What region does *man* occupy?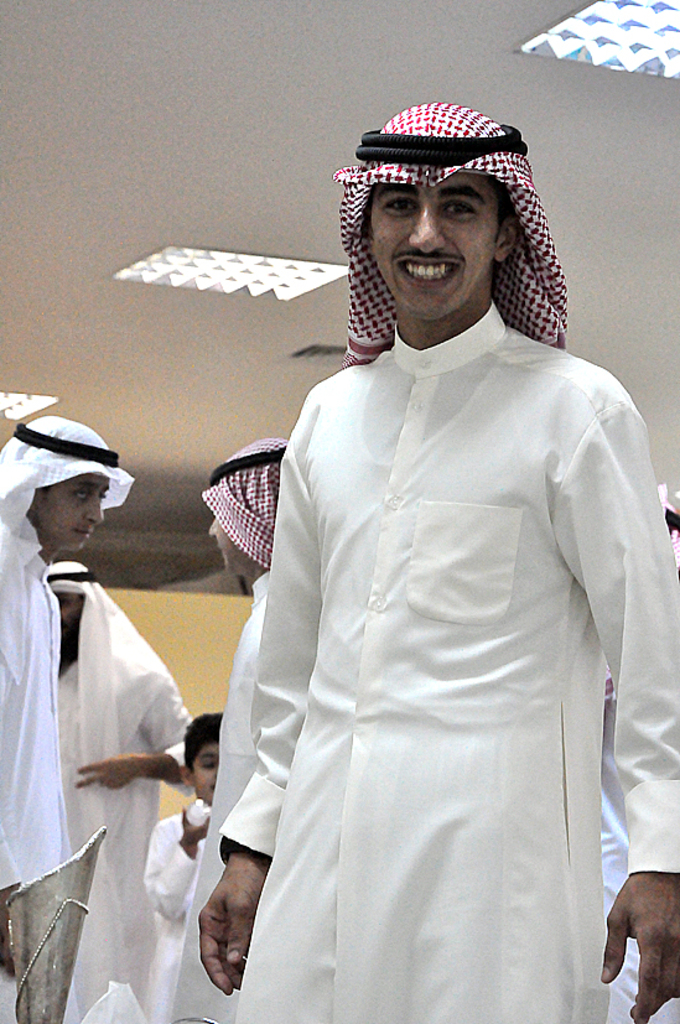
[left=42, top=563, right=191, bottom=1023].
